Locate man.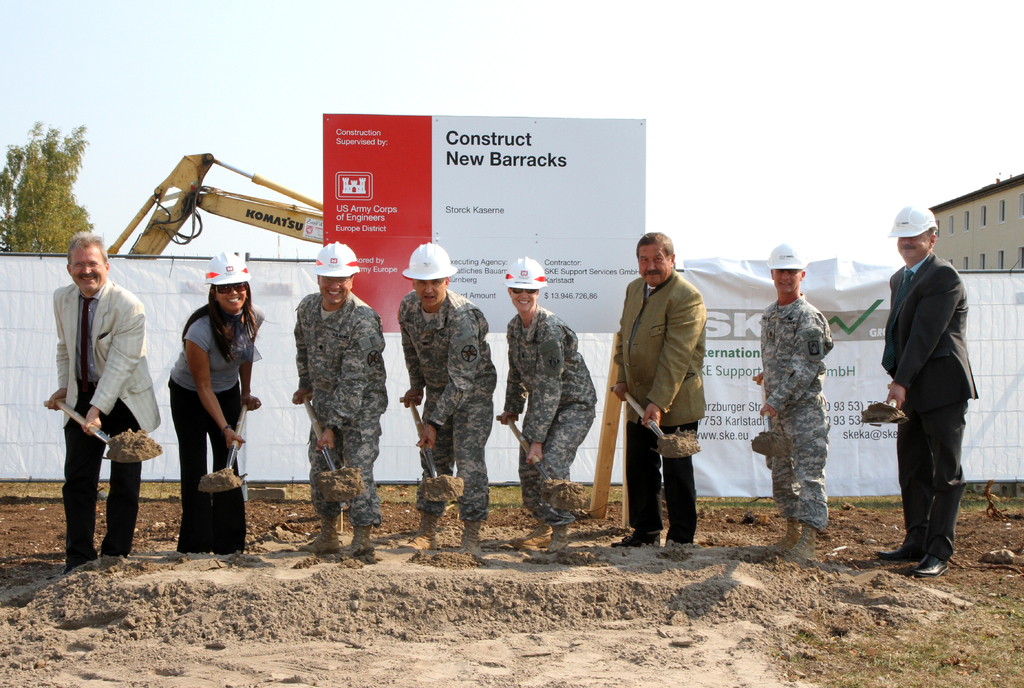
Bounding box: [x1=404, y1=251, x2=493, y2=566].
